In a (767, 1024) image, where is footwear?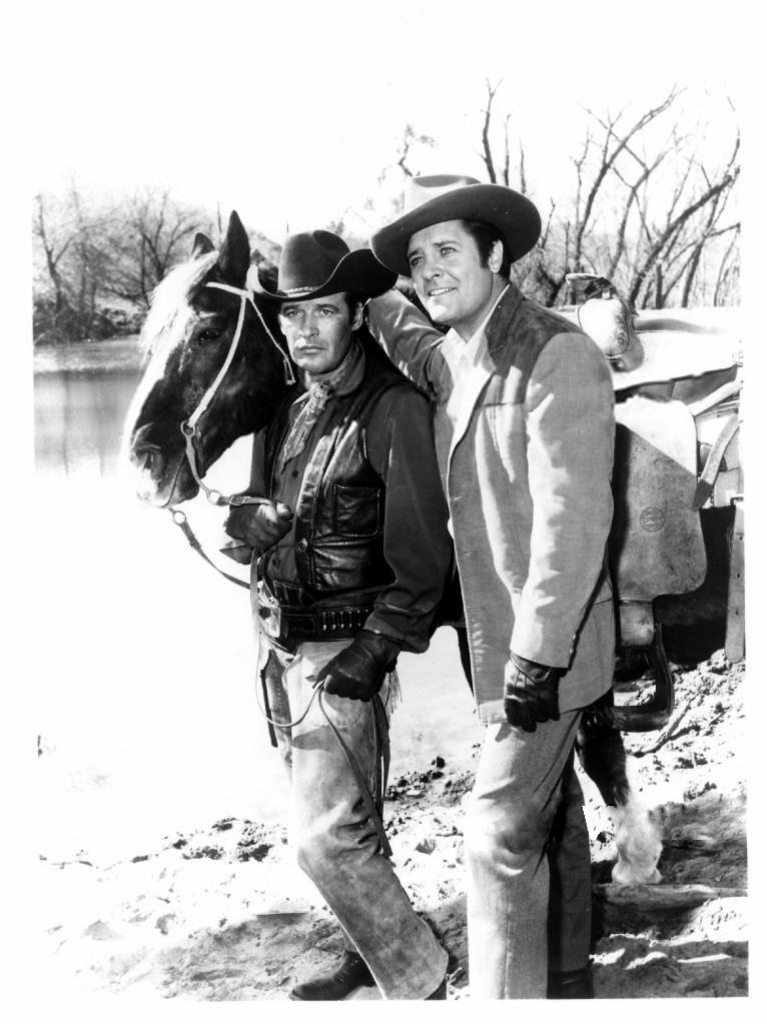
543:968:588:993.
